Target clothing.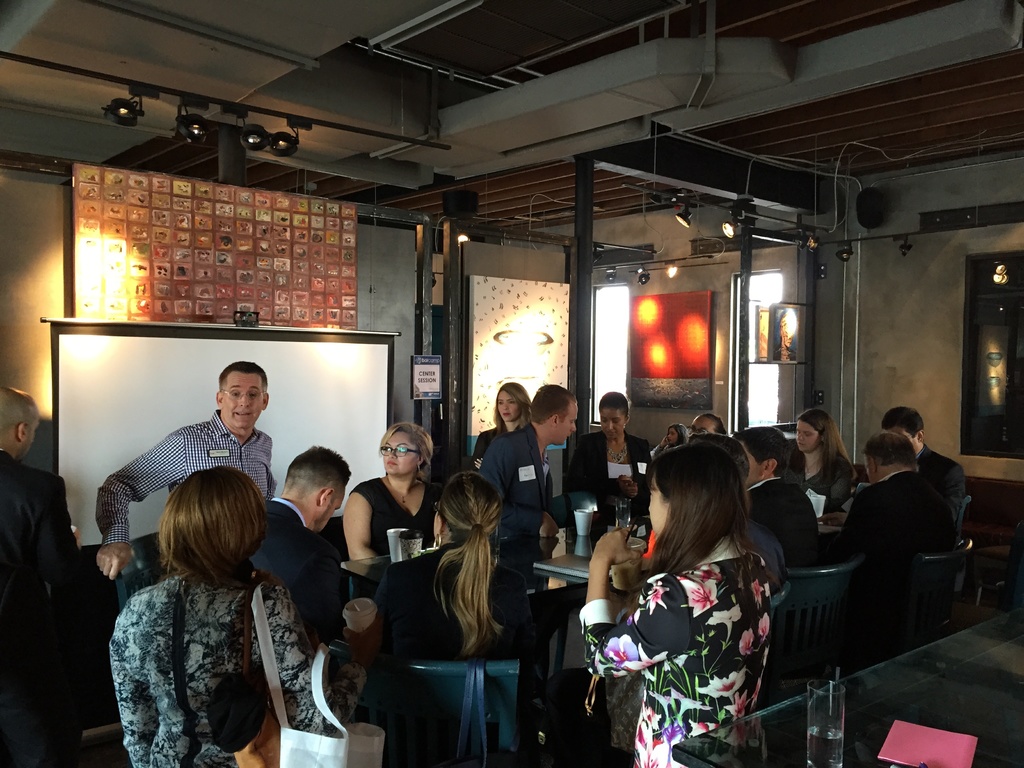
Target region: [left=570, top=431, right=652, bottom=536].
